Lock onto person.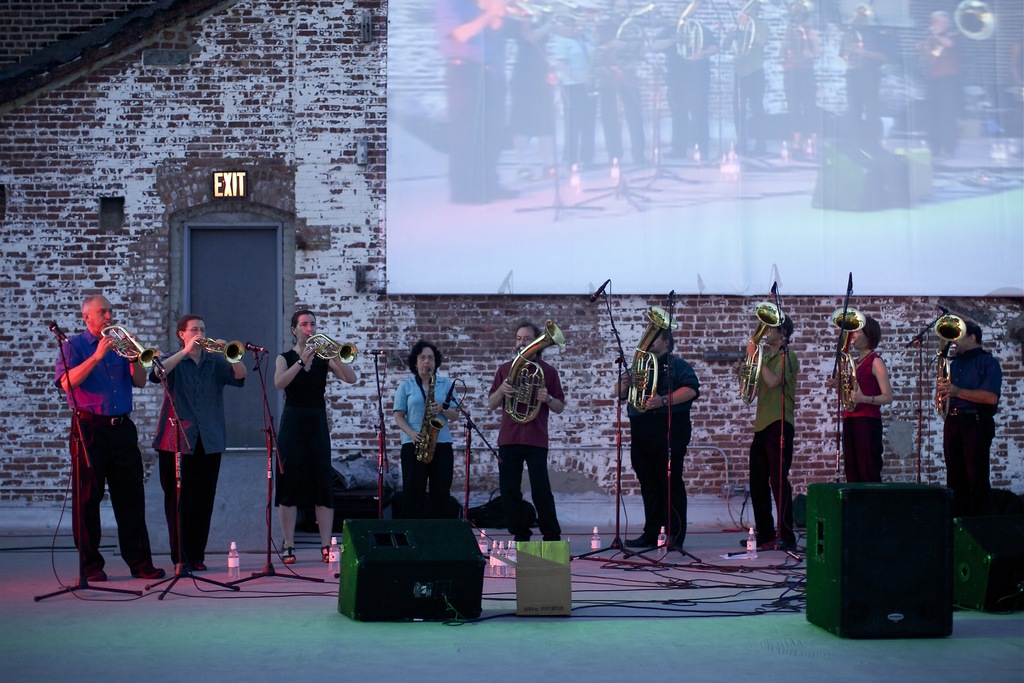
Locked: <bbox>141, 316, 246, 581</bbox>.
